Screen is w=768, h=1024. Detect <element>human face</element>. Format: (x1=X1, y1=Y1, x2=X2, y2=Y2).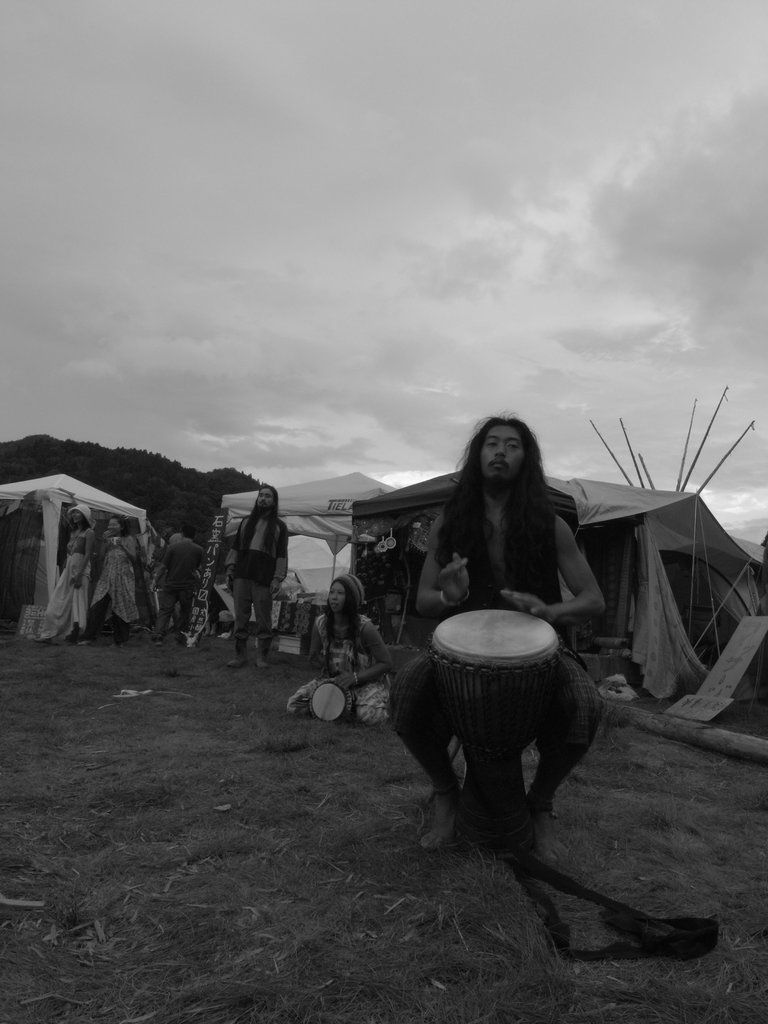
(x1=477, y1=424, x2=528, y2=487).
